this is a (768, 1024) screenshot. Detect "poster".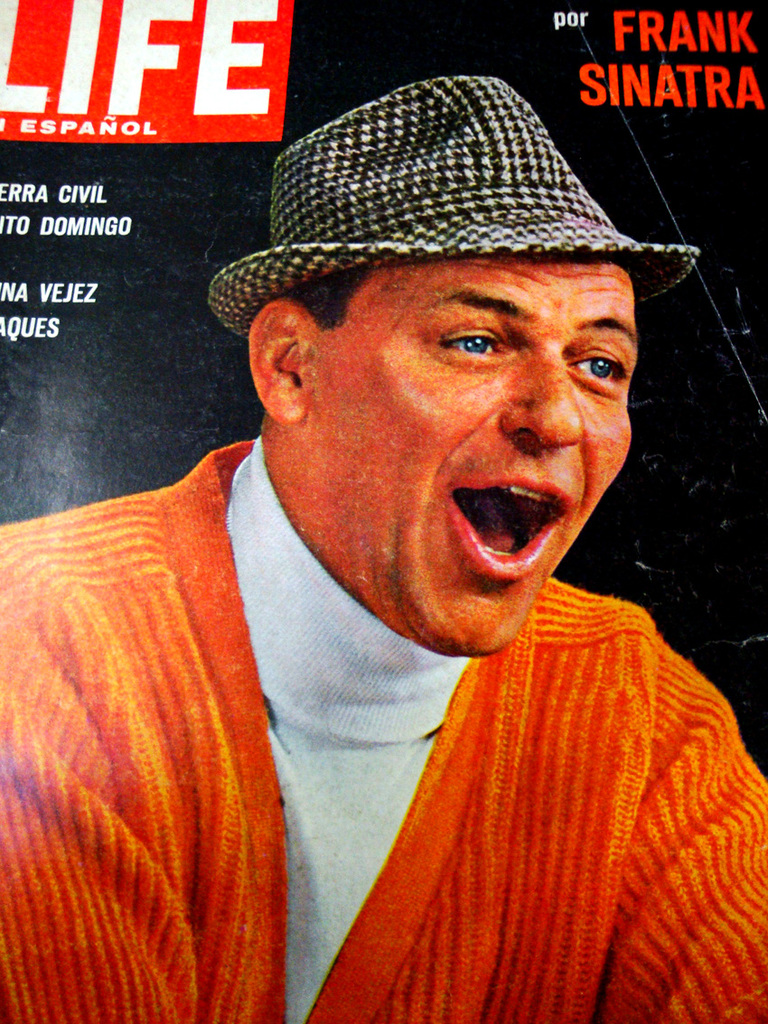
0 0 767 1023.
